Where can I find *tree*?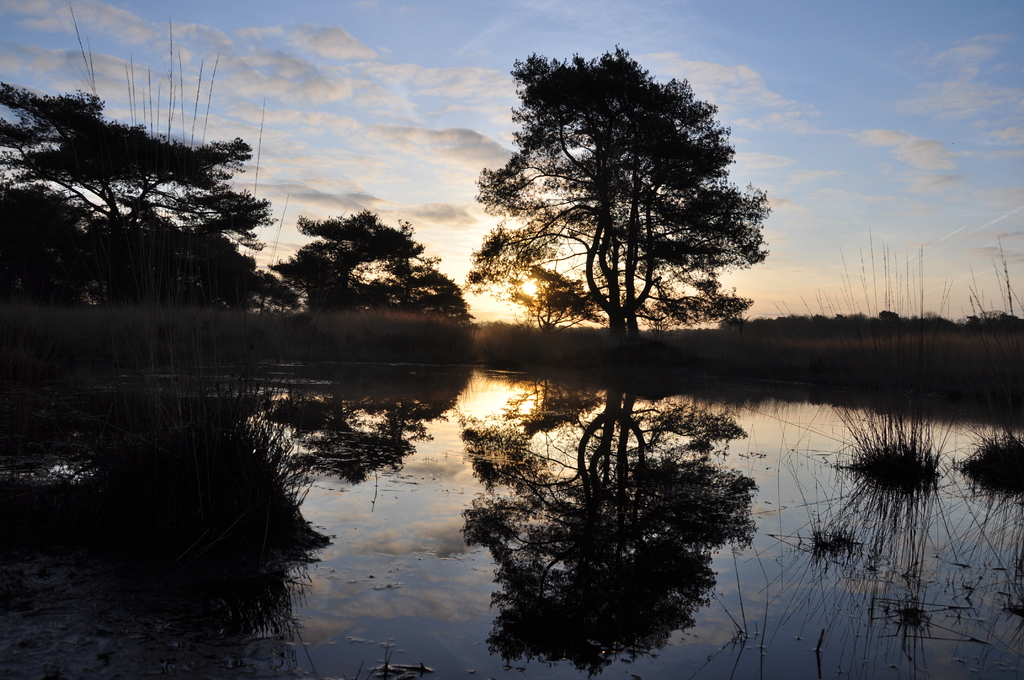
You can find it at [0, 90, 268, 232].
